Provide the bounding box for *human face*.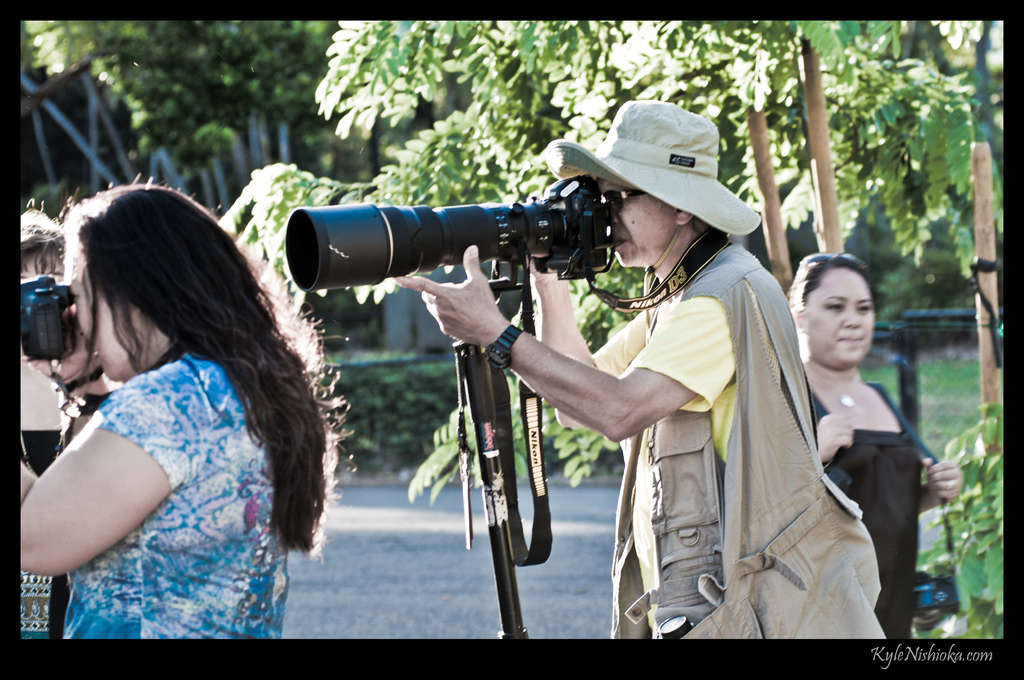
599, 177, 679, 271.
